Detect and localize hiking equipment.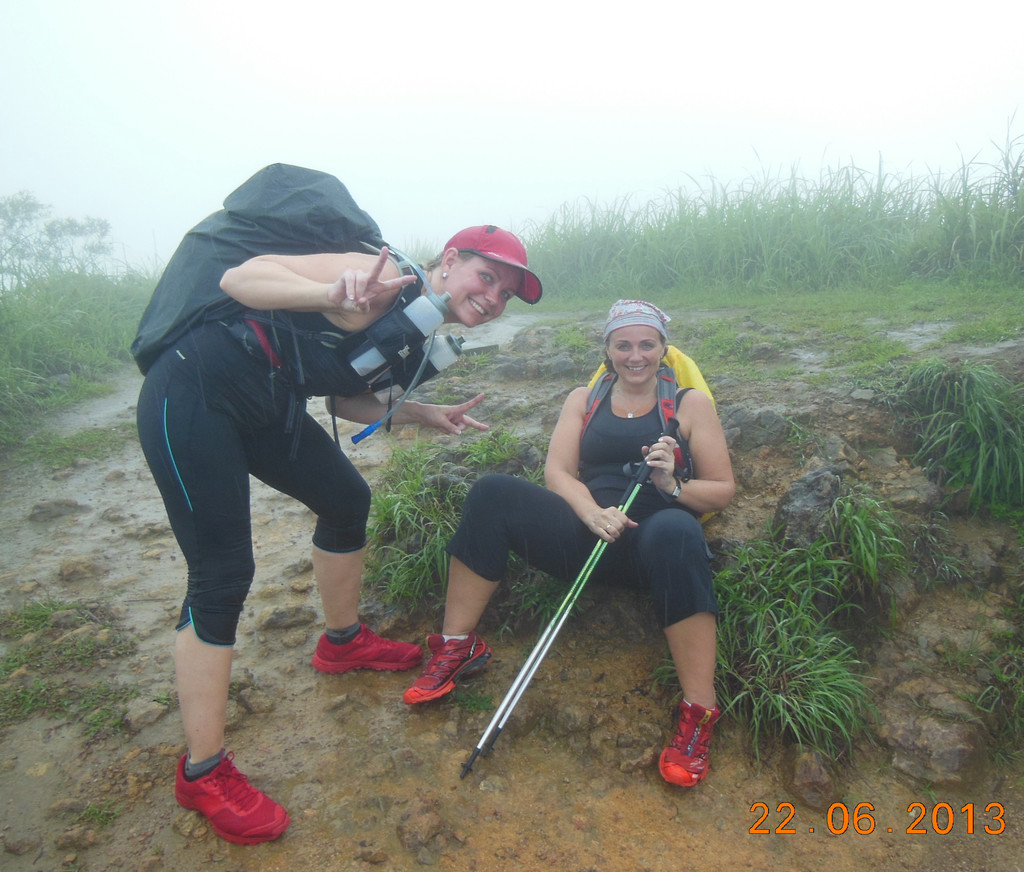
Localized at box=[483, 418, 685, 763].
